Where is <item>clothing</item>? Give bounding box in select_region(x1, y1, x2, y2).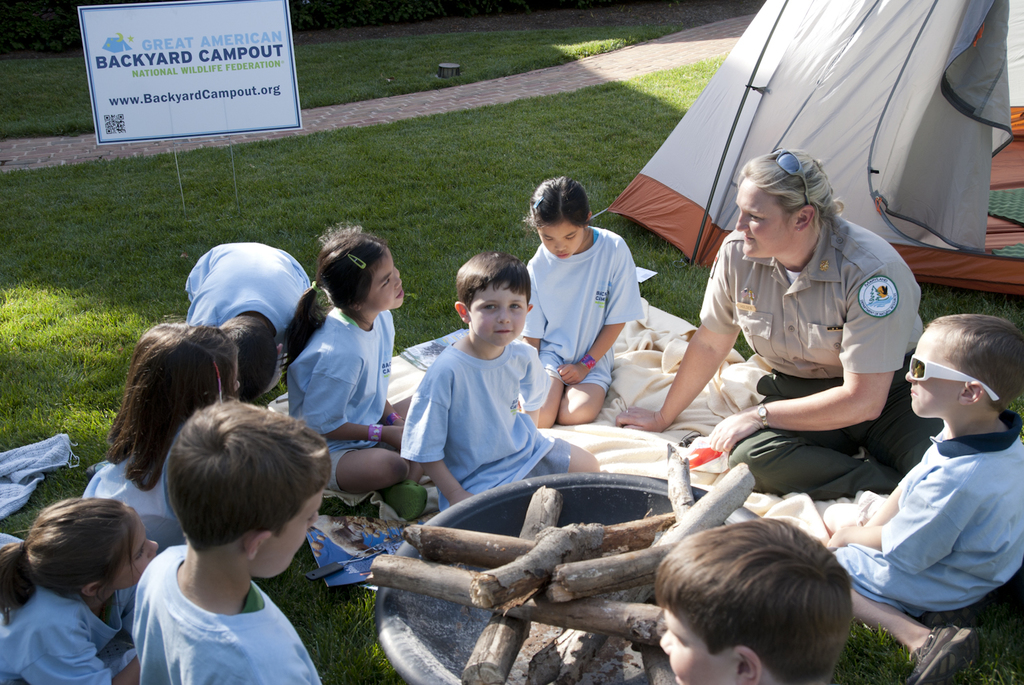
select_region(823, 411, 1023, 597).
